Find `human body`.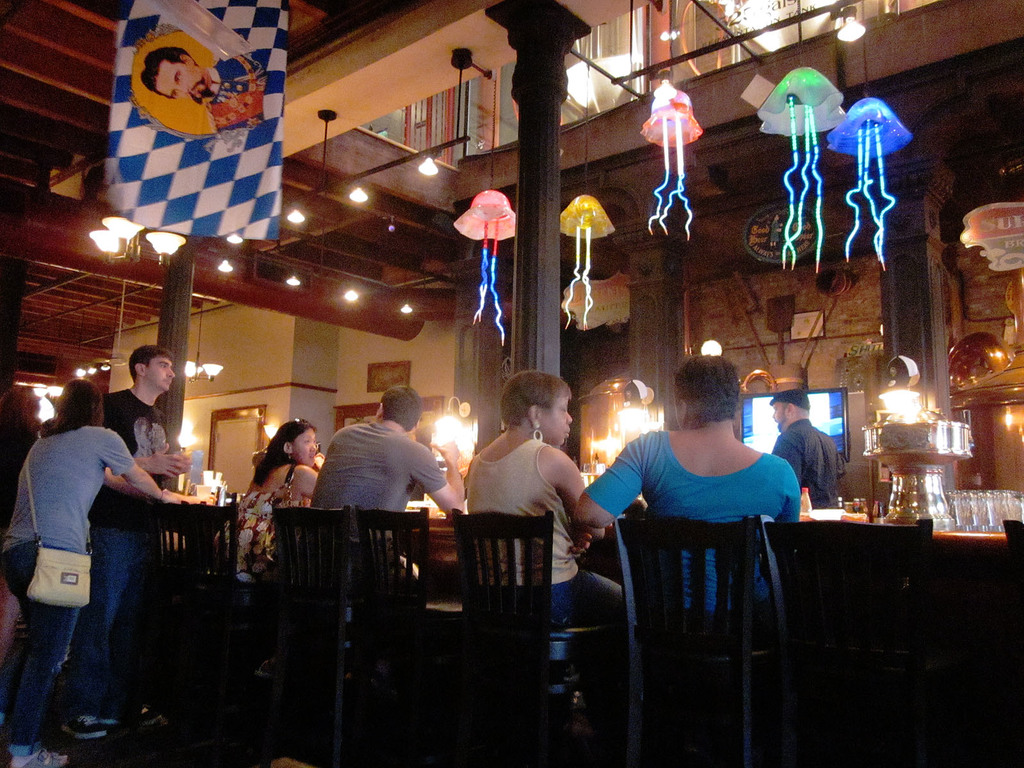
<bbox>0, 369, 173, 767</bbox>.
